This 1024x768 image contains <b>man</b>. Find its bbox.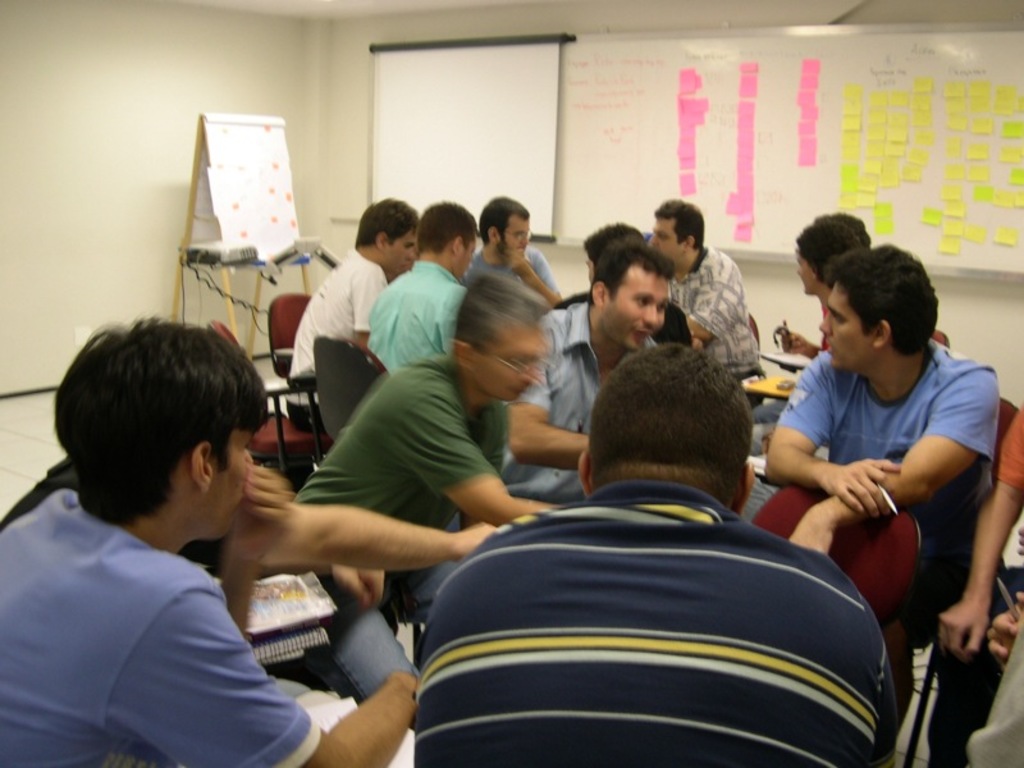
[965,590,1023,767].
